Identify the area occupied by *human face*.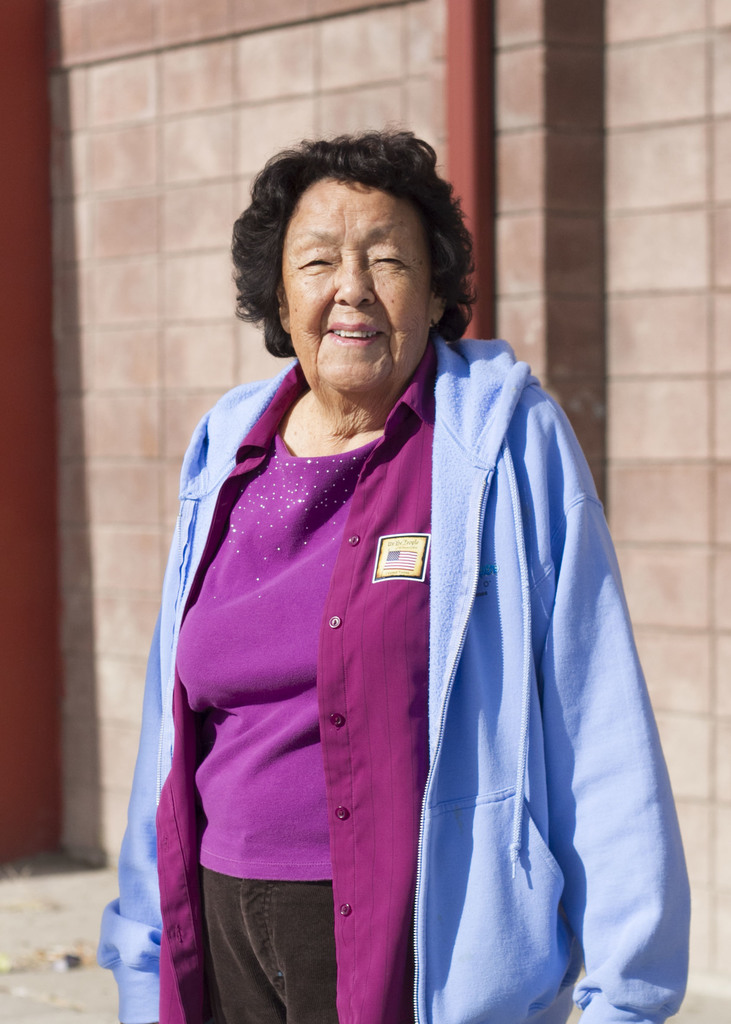
Area: 284/178/437/381.
